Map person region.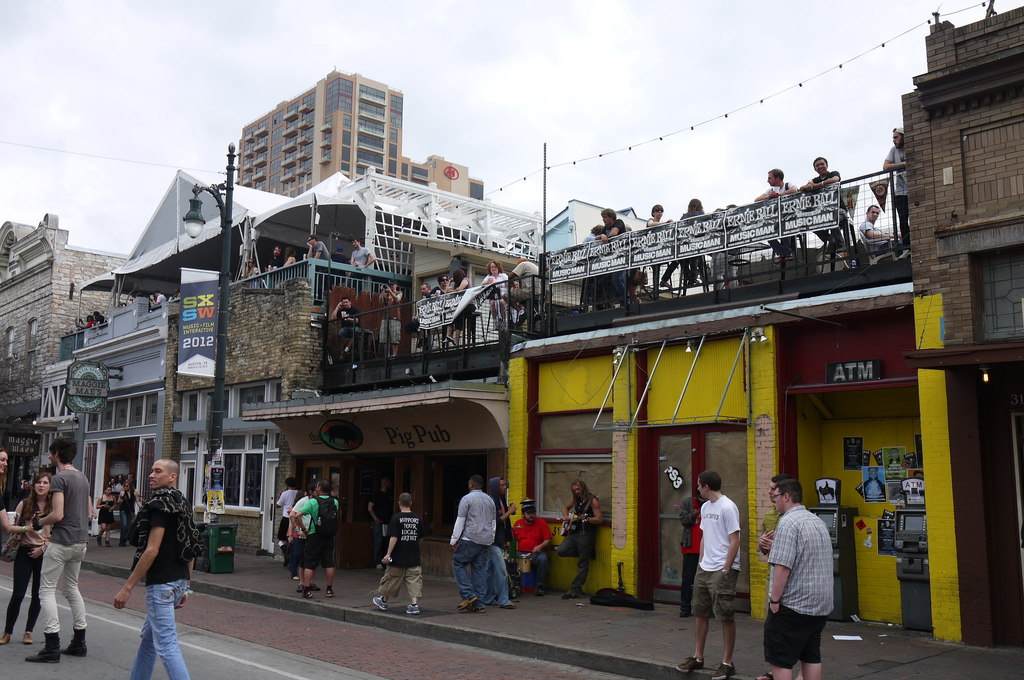
Mapped to region(418, 281, 438, 301).
